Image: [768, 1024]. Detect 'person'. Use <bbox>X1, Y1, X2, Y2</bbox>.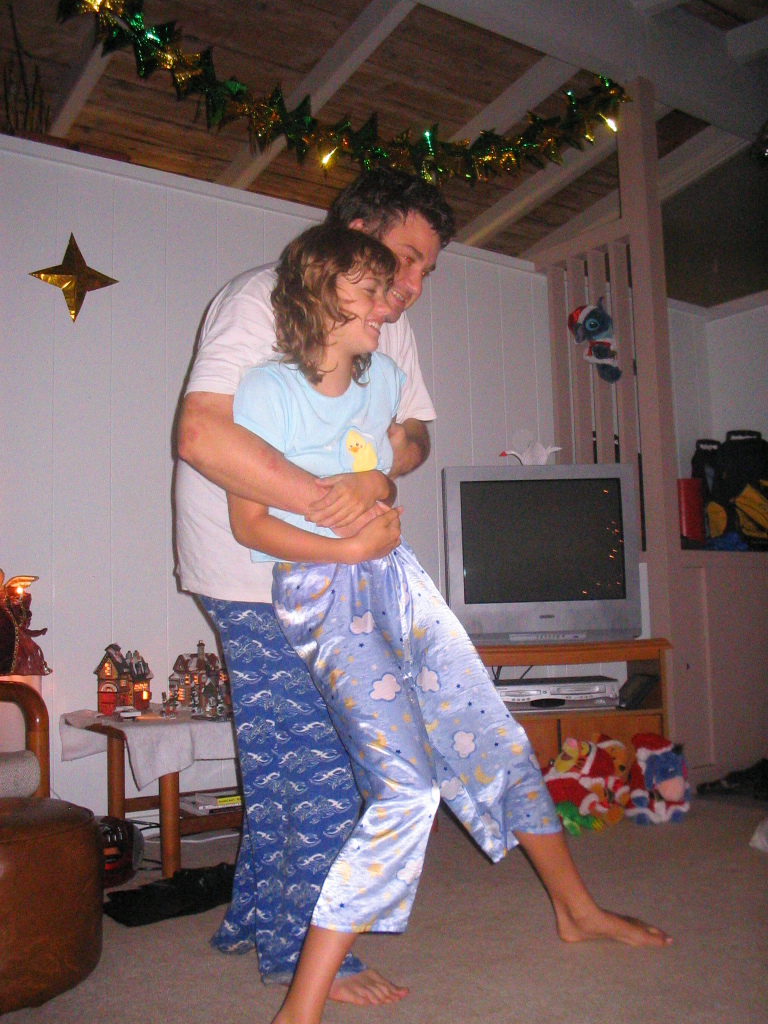
<bbox>223, 221, 684, 1023</bbox>.
